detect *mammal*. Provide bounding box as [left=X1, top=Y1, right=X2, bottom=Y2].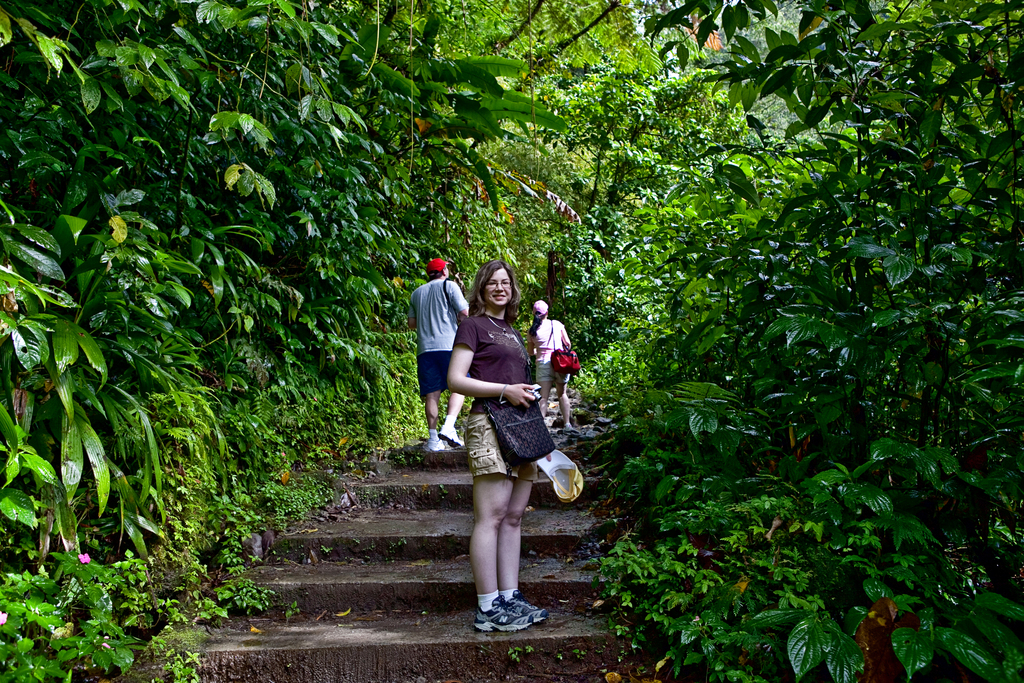
[left=529, top=300, right=568, bottom=418].
